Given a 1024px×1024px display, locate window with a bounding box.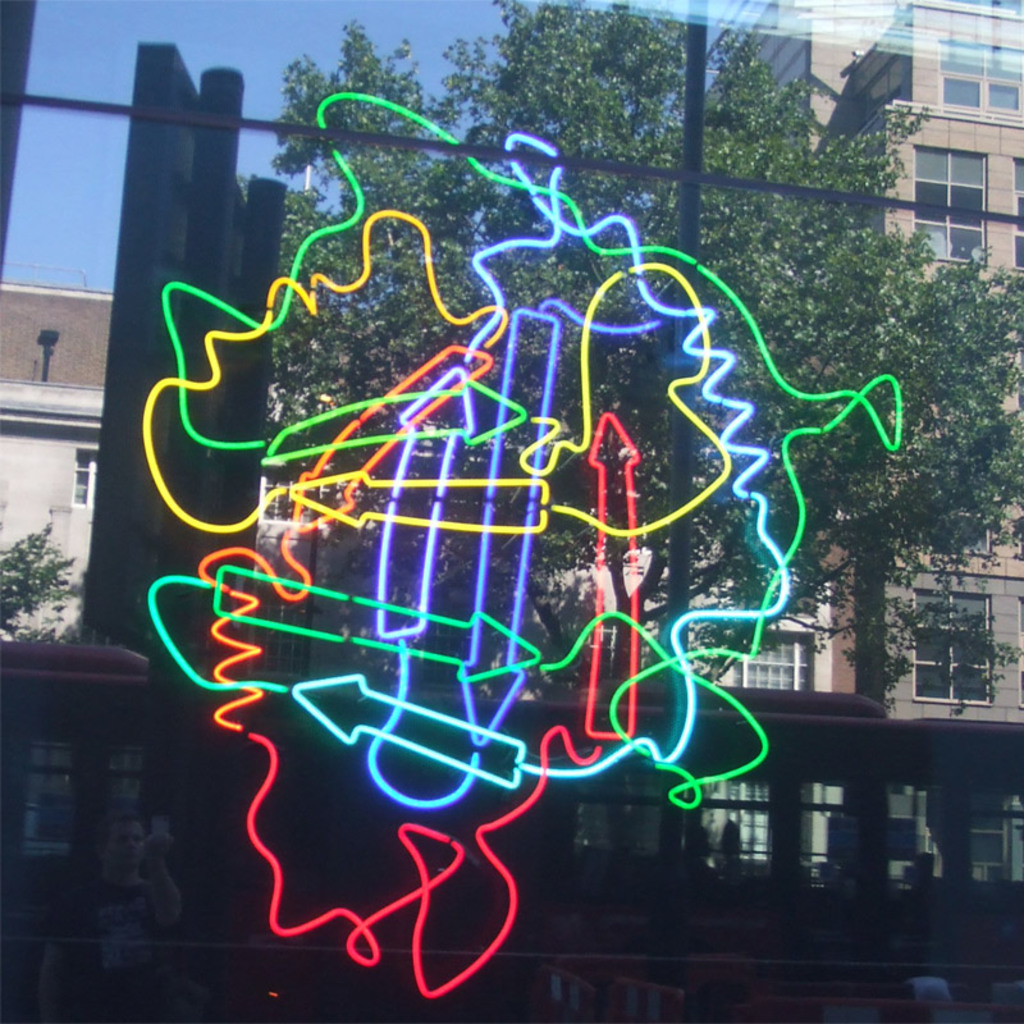
Located: bbox(933, 38, 1023, 118).
